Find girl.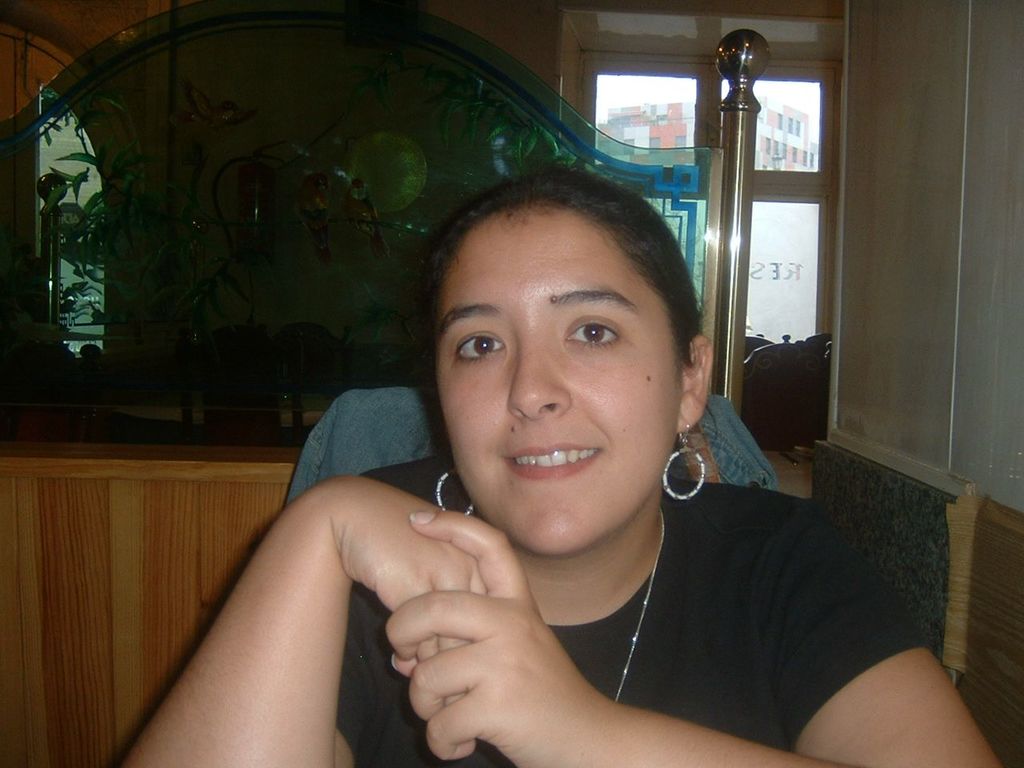
116, 166, 1000, 767.
